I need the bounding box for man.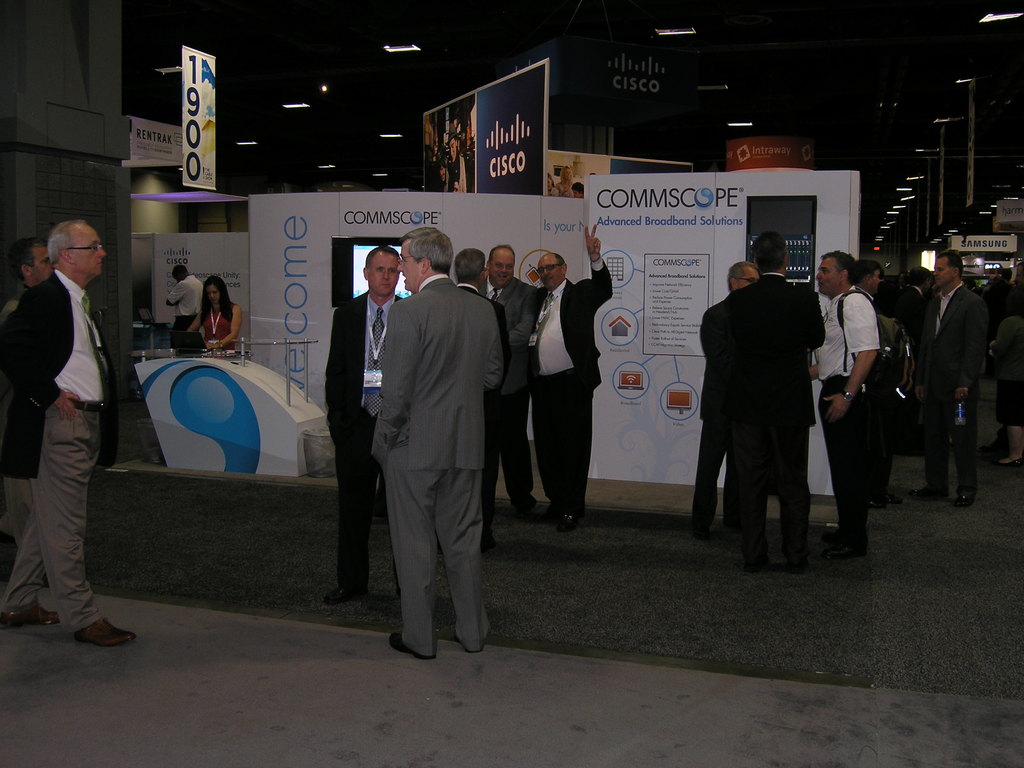
Here it is: [x1=808, y1=246, x2=886, y2=563].
